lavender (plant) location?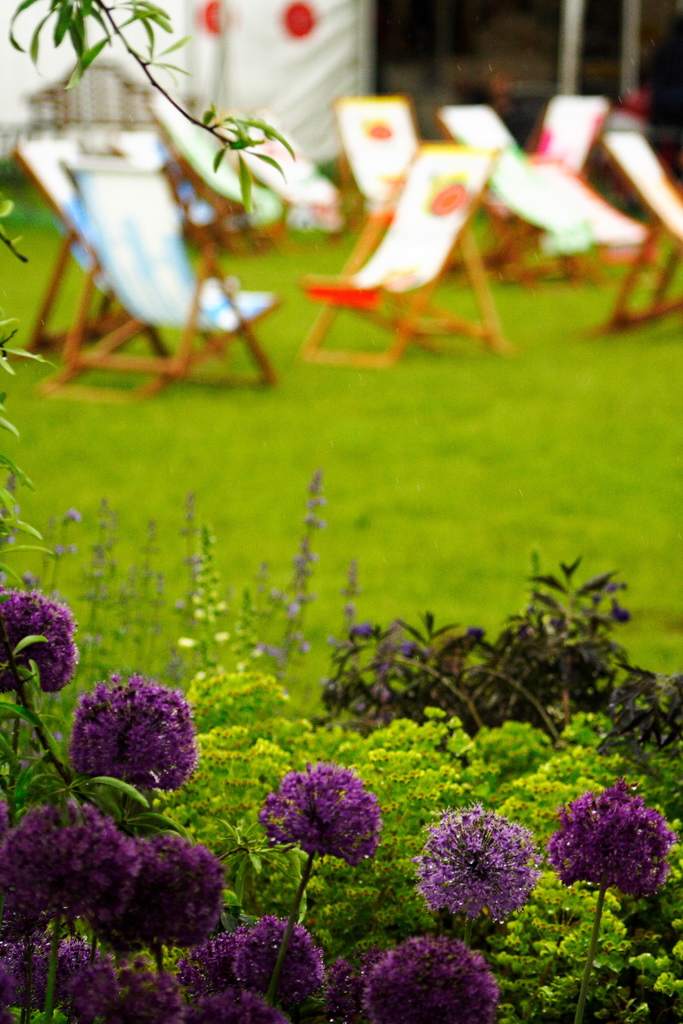
0,588,76,781
